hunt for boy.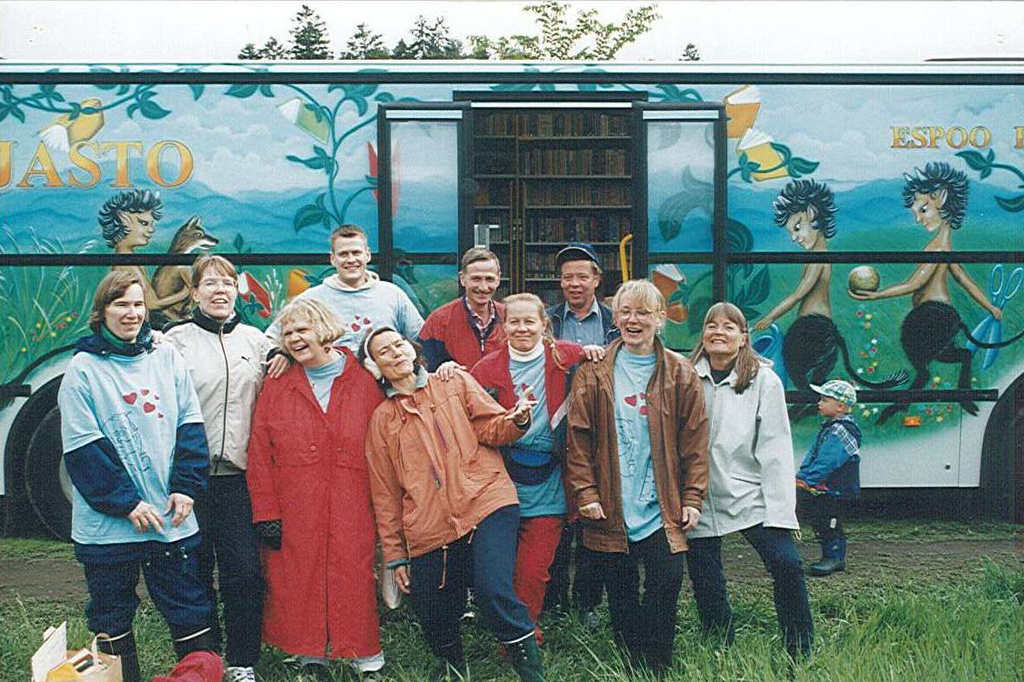
Hunted down at 798:377:863:577.
